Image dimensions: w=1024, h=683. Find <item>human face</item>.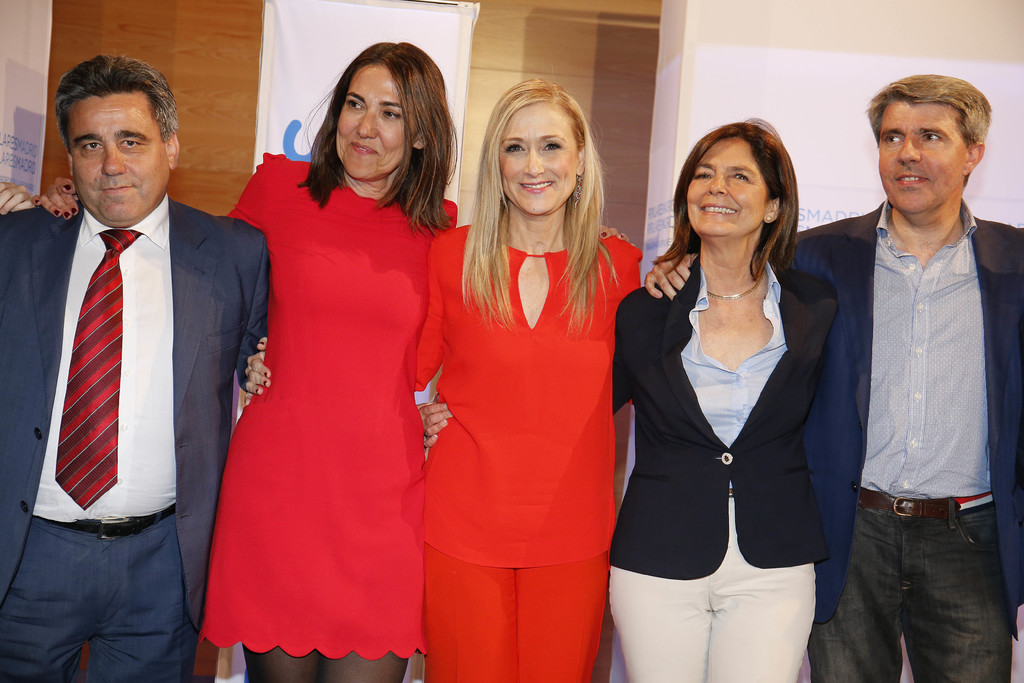
(left=335, top=69, right=409, bottom=181).
